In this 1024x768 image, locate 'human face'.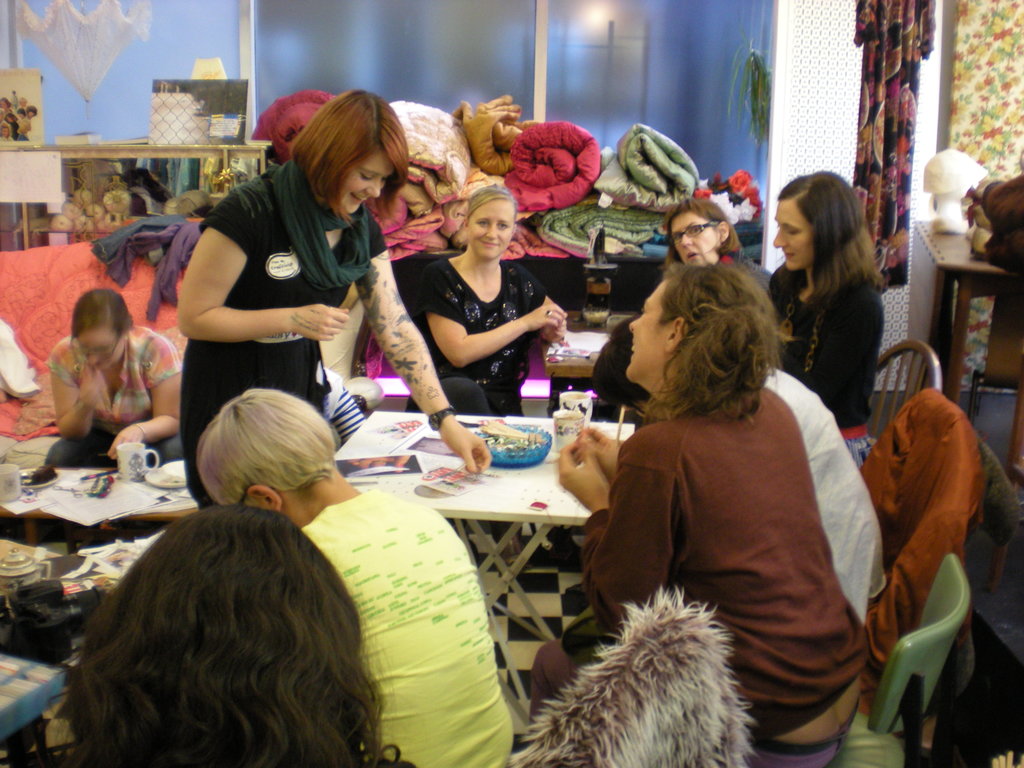
Bounding box: {"x1": 673, "y1": 209, "x2": 718, "y2": 266}.
